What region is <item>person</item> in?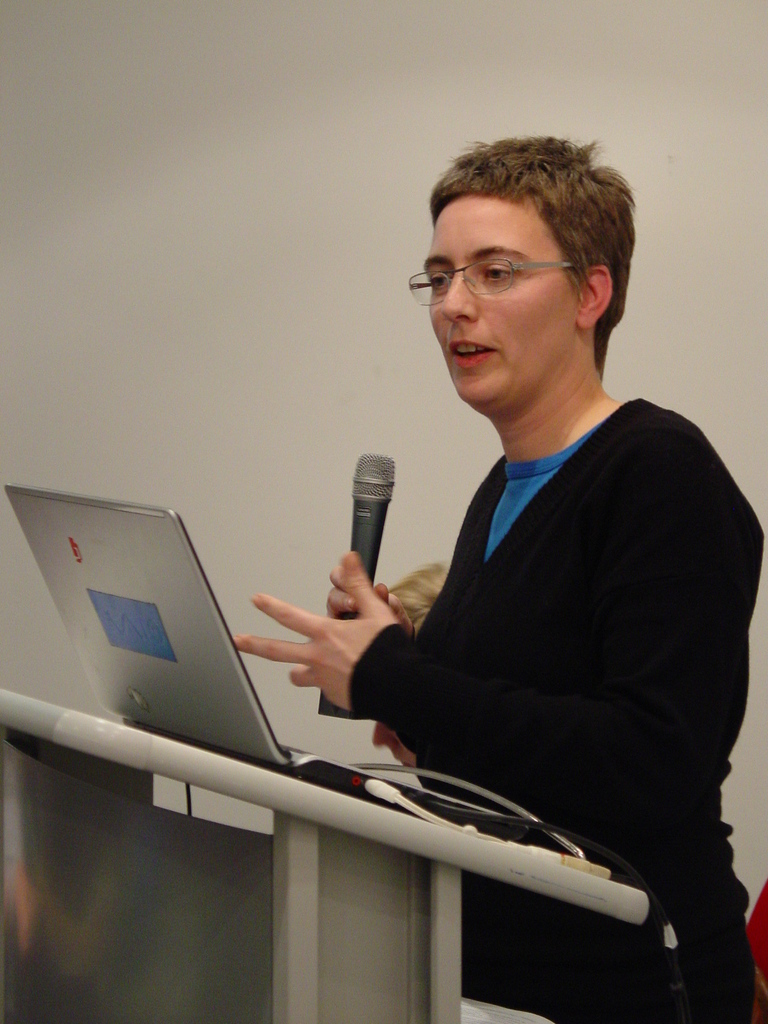
[369, 562, 451, 769].
